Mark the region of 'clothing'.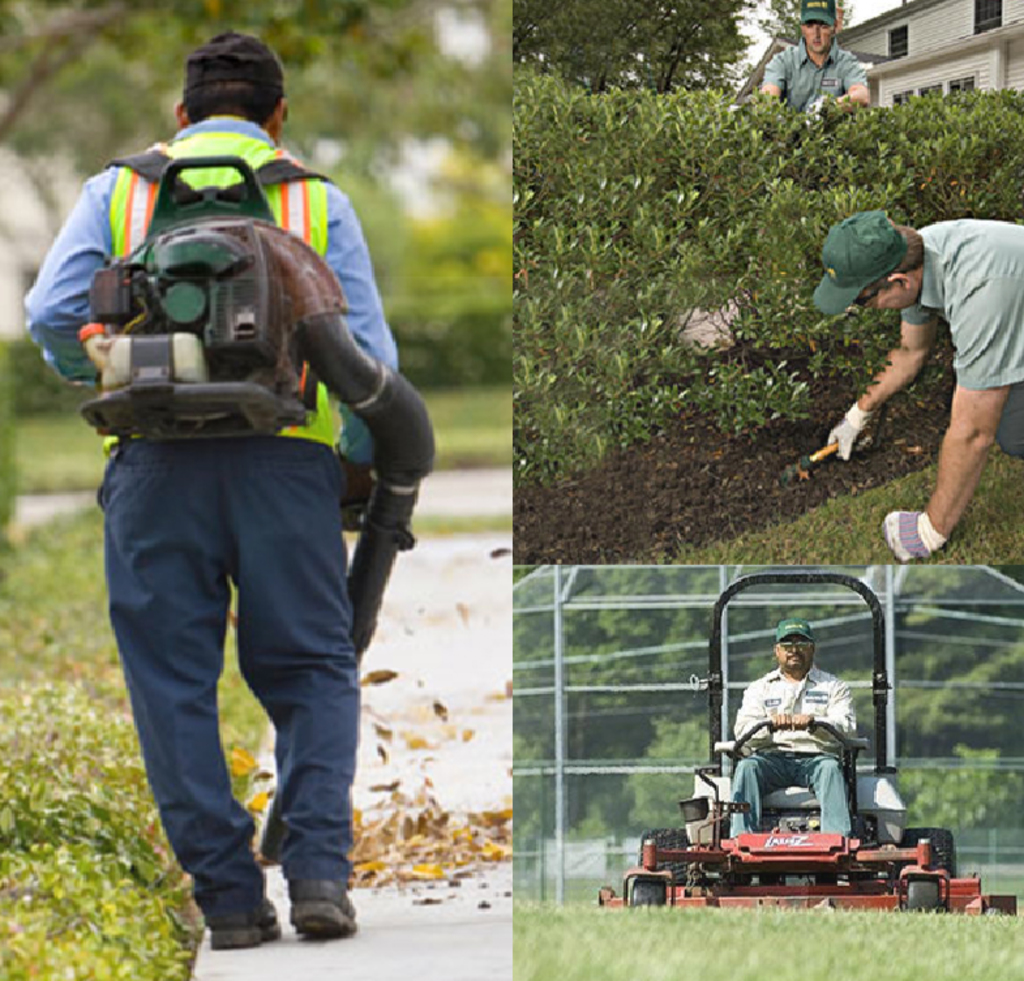
Region: detection(732, 668, 860, 835).
